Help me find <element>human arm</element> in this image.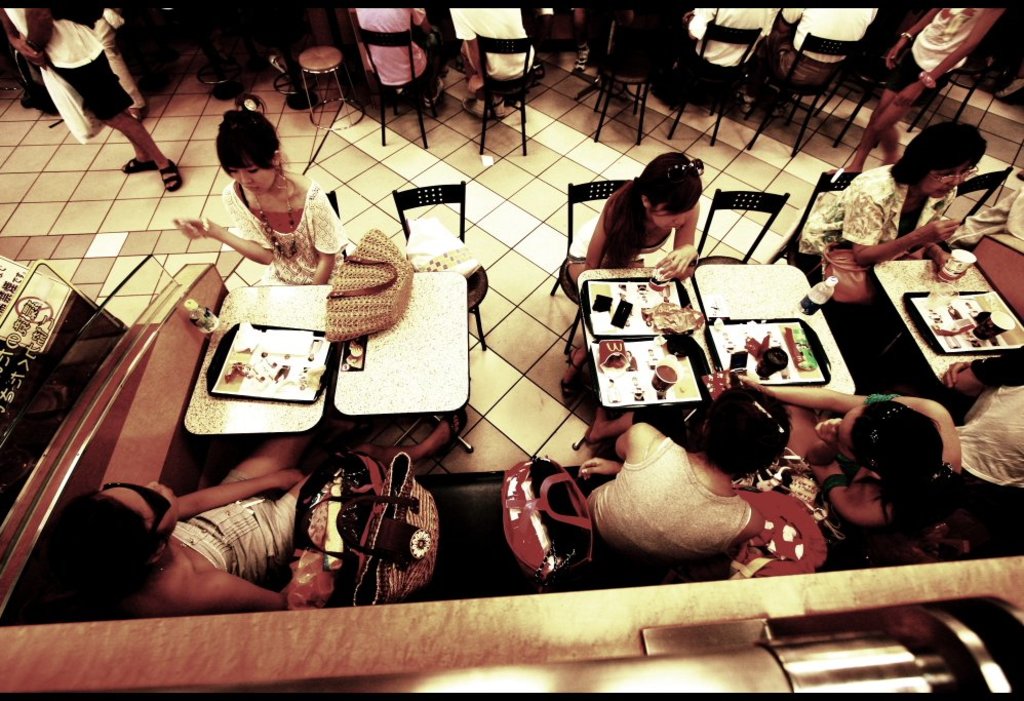
Found it: <bbox>772, 4, 813, 42</bbox>.
